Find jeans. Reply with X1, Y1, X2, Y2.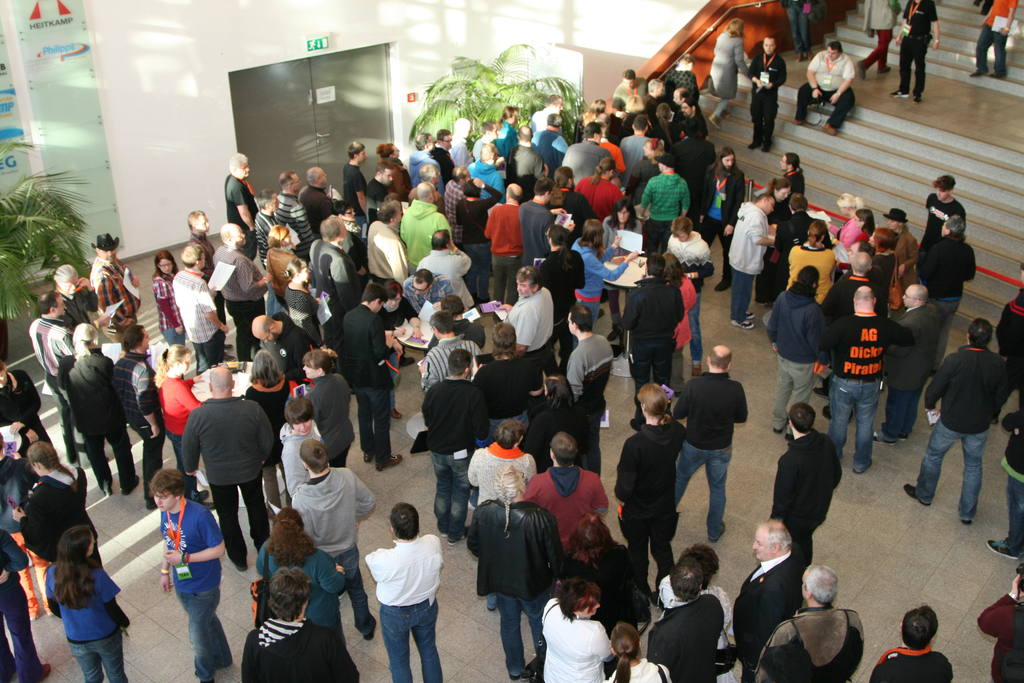
156, 575, 214, 674.
